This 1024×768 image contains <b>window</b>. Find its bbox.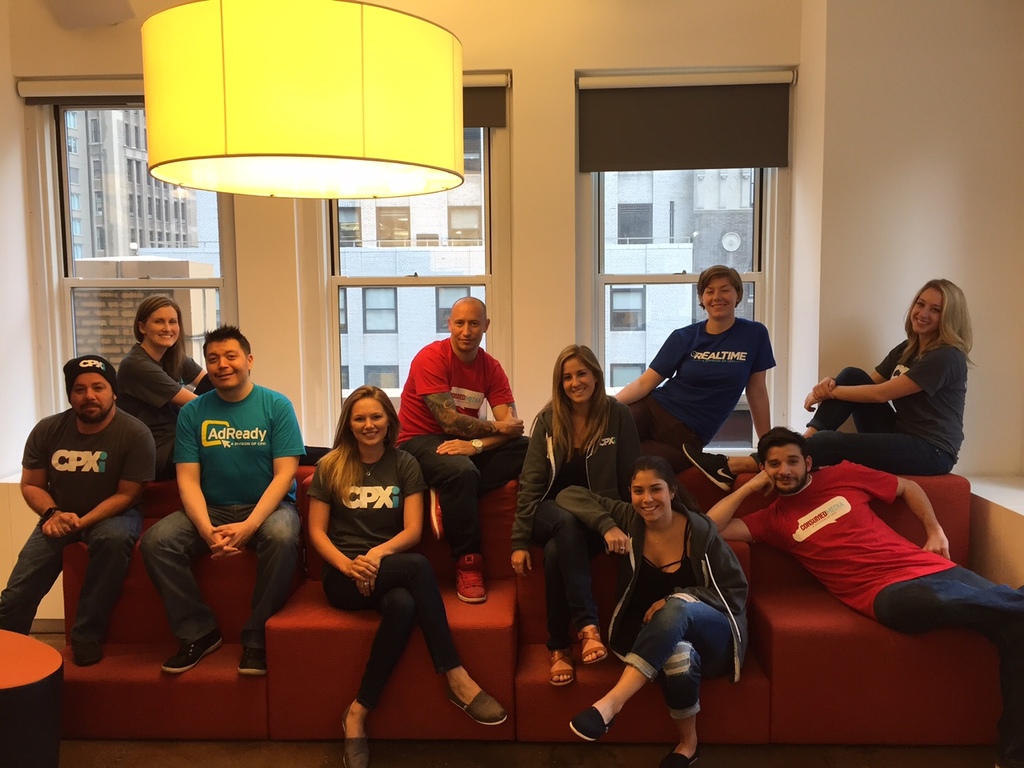
[440,204,488,251].
